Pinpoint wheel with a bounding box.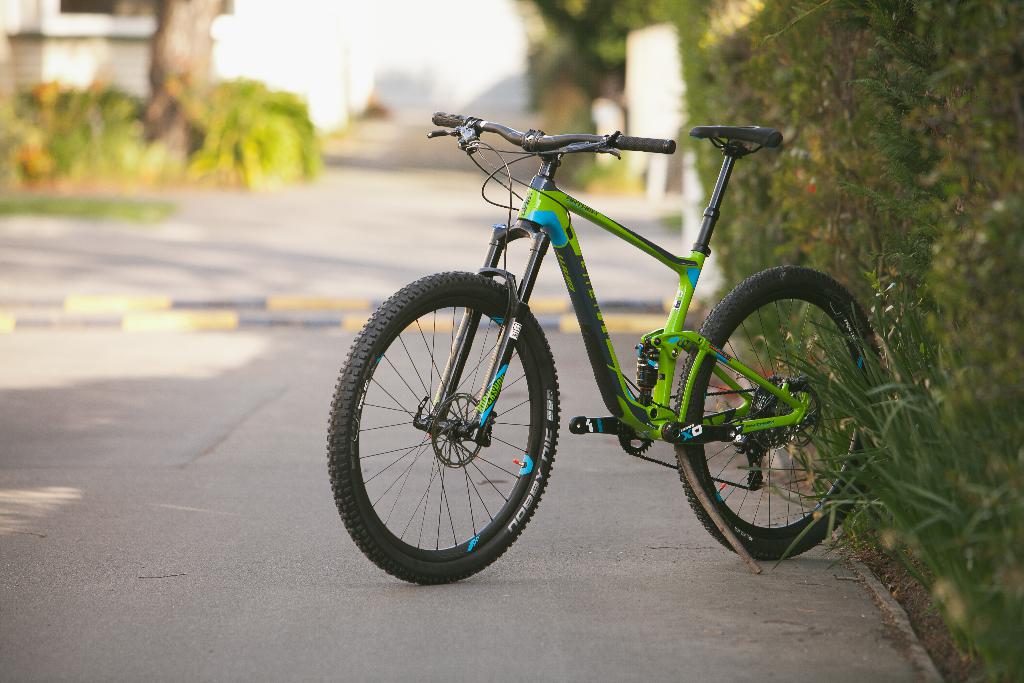
x1=671 y1=262 x2=896 y2=562.
